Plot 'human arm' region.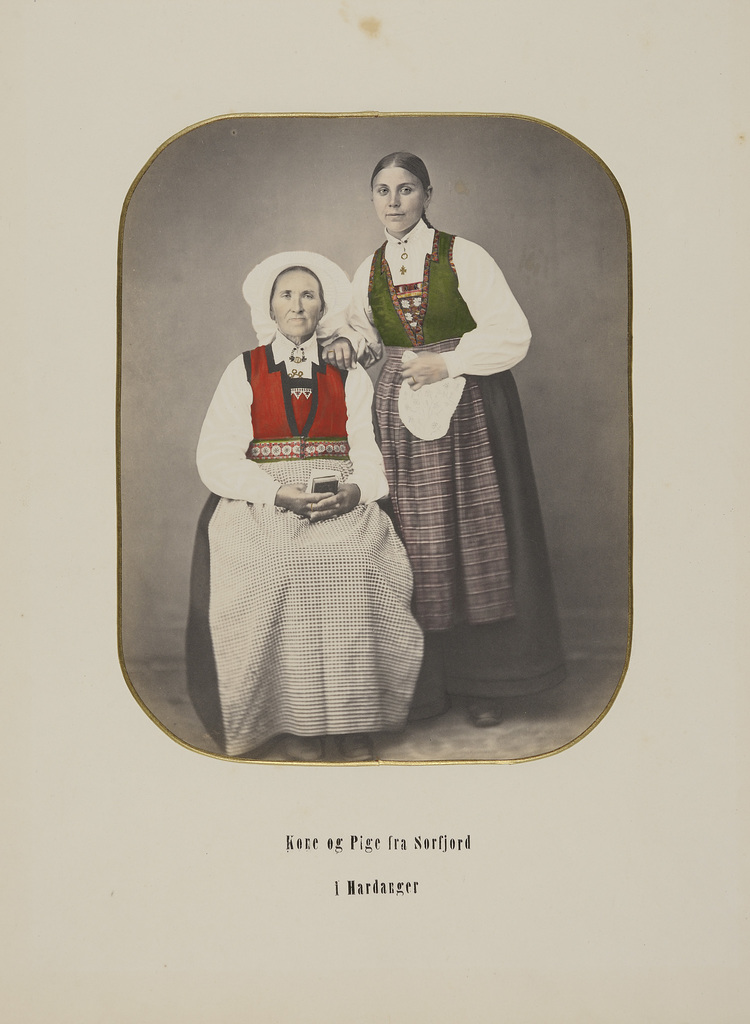
Plotted at crop(400, 236, 526, 373).
